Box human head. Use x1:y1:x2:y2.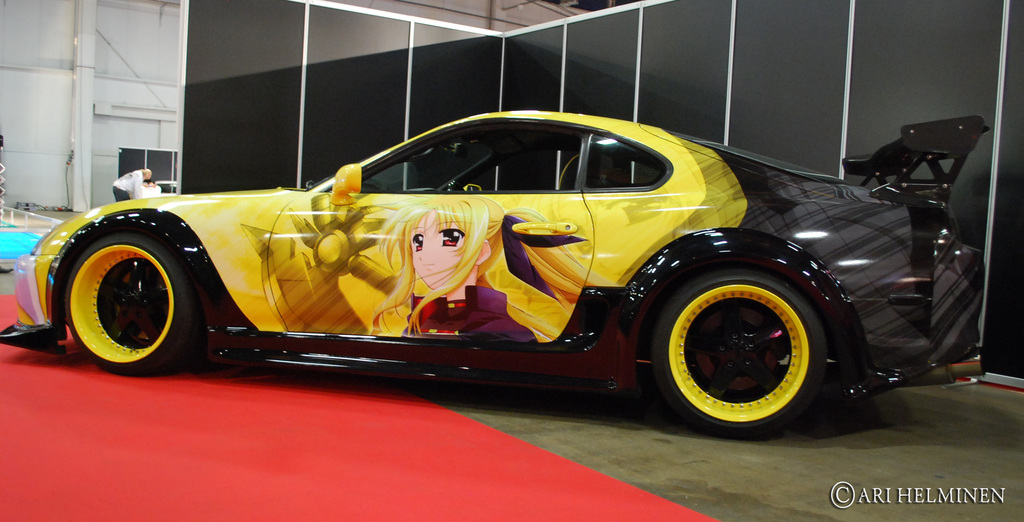
141:167:152:180.
